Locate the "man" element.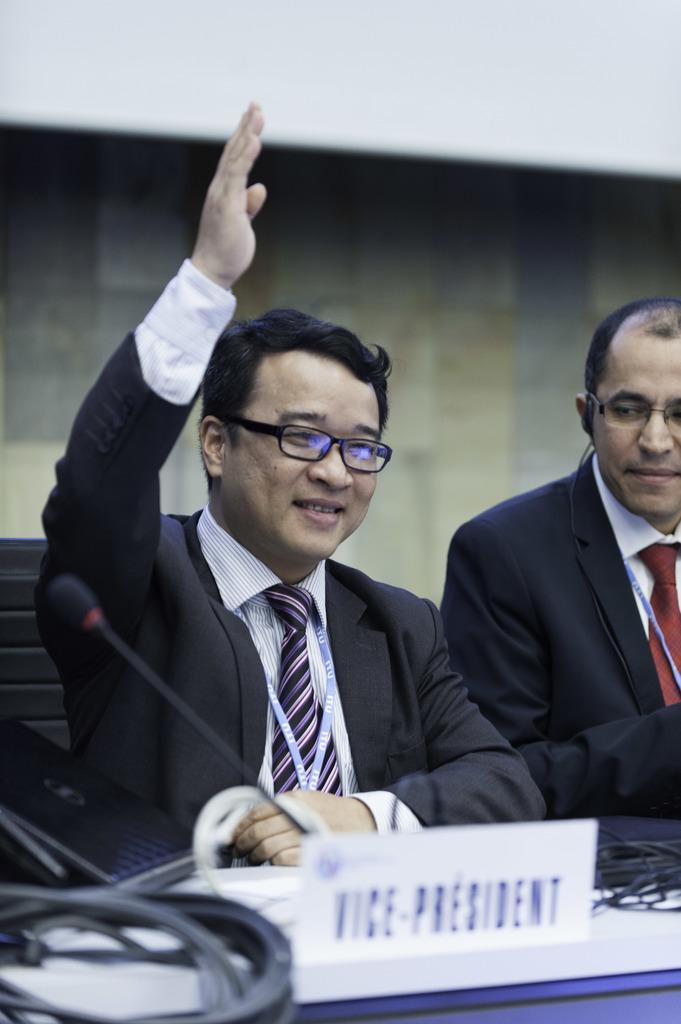
Element bbox: left=33, top=94, right=549, bottom=876.
